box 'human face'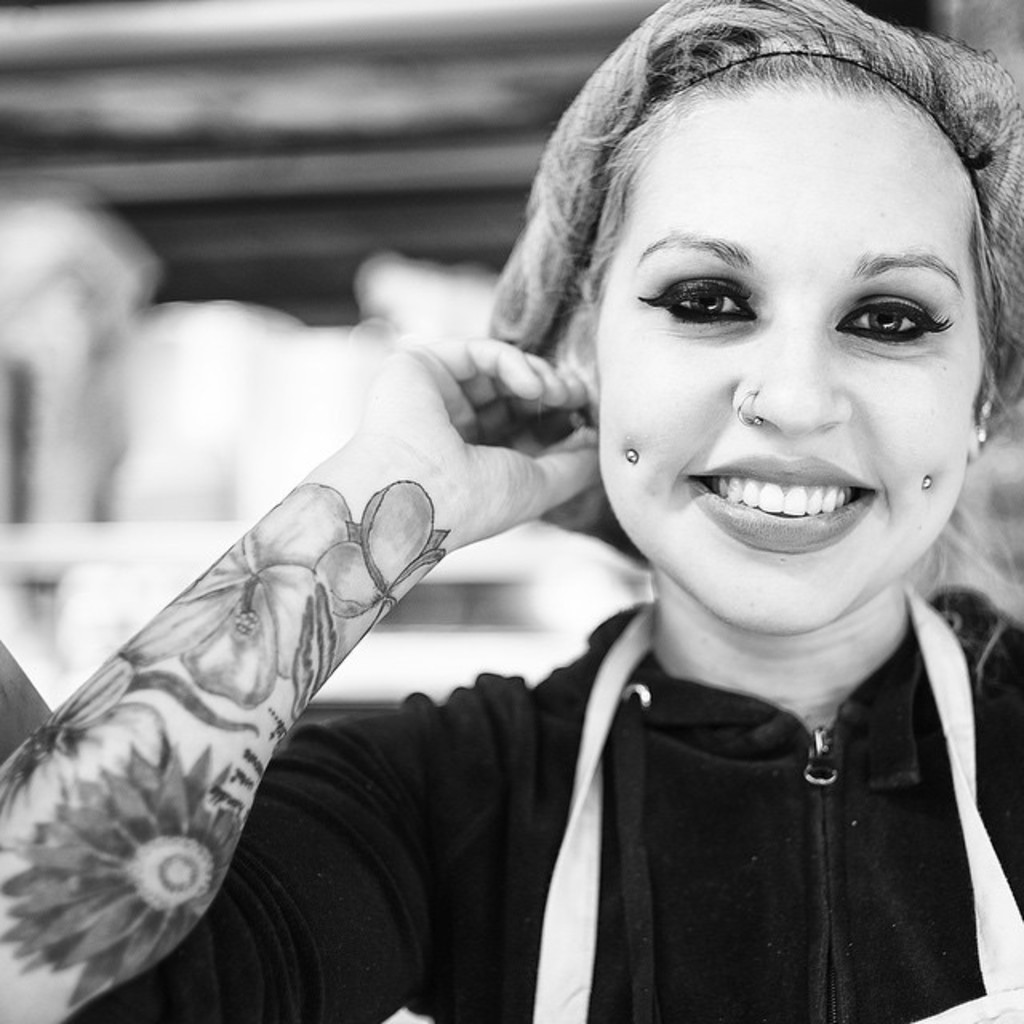
(595, 67, 984, 640)
